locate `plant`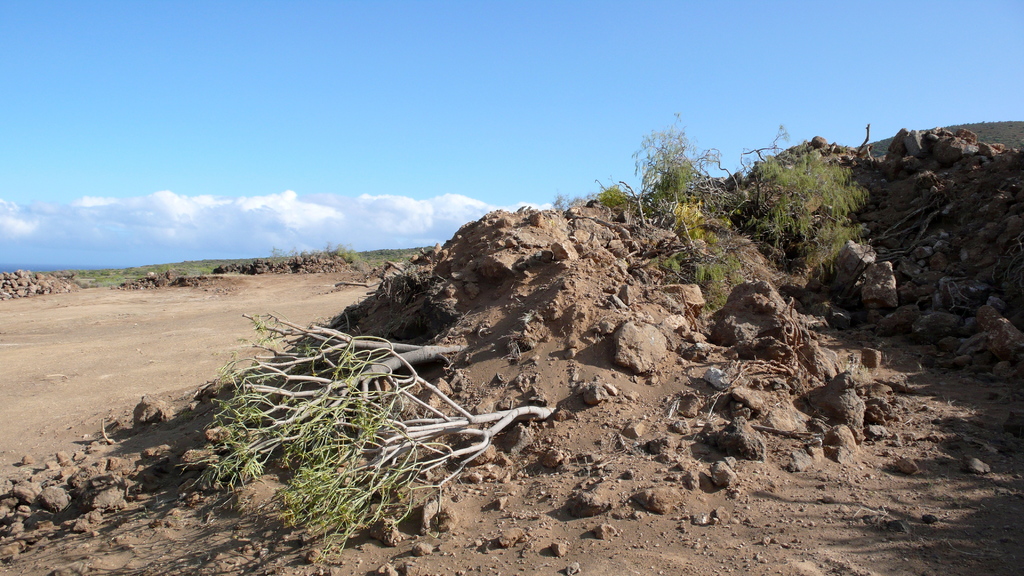
x1=740 y1=117 x2=879 y2=278
